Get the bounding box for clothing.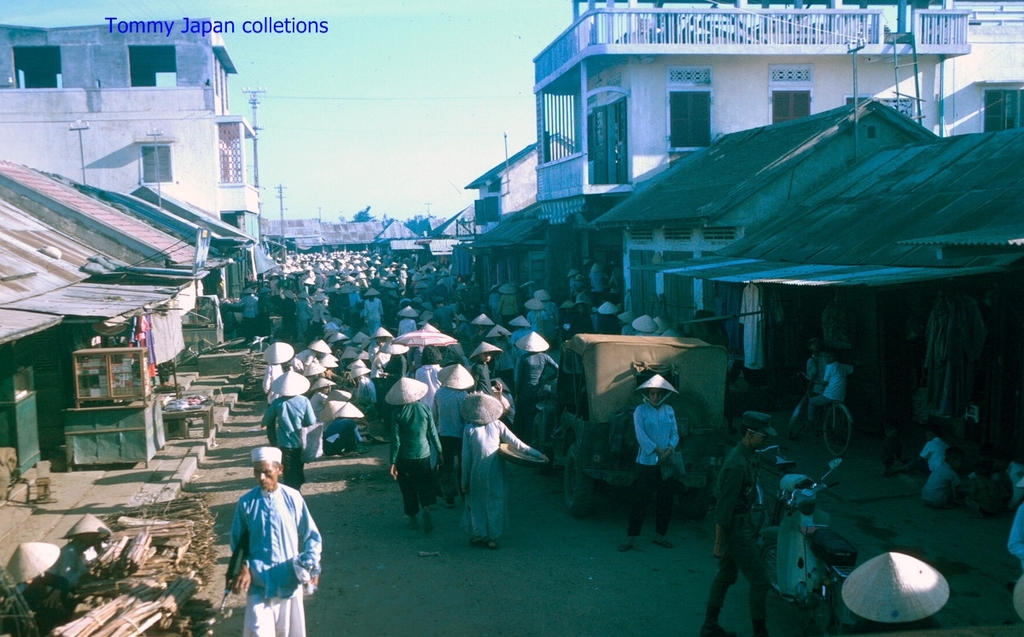
pyautogui.locateOnScreen(221, 478, 311, 616).
